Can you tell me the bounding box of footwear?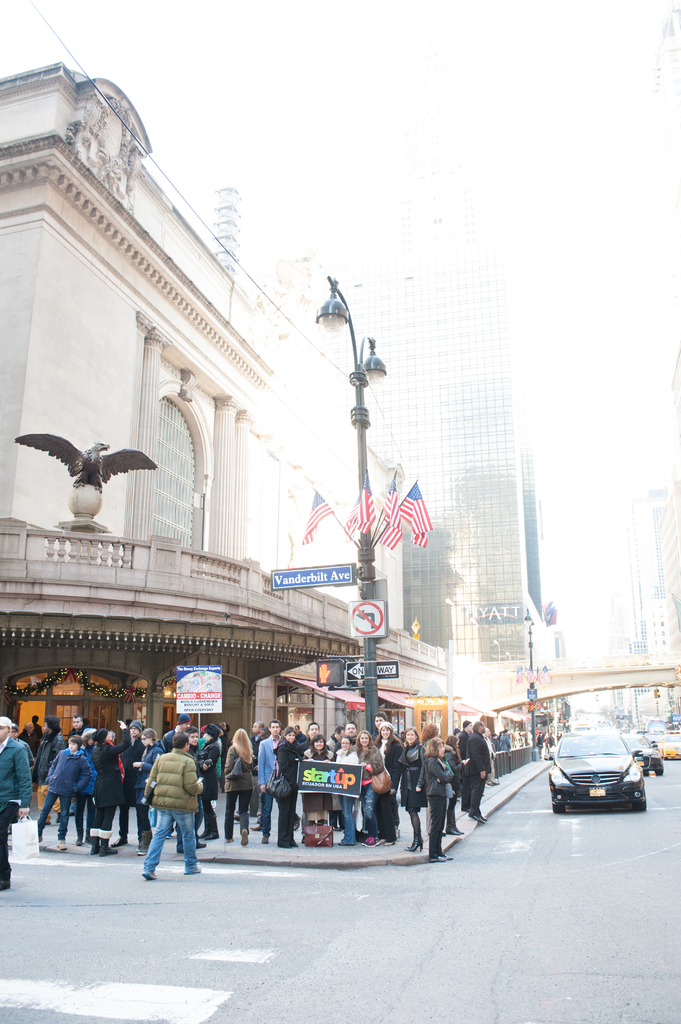
rect(378, 836, 392, 845).
